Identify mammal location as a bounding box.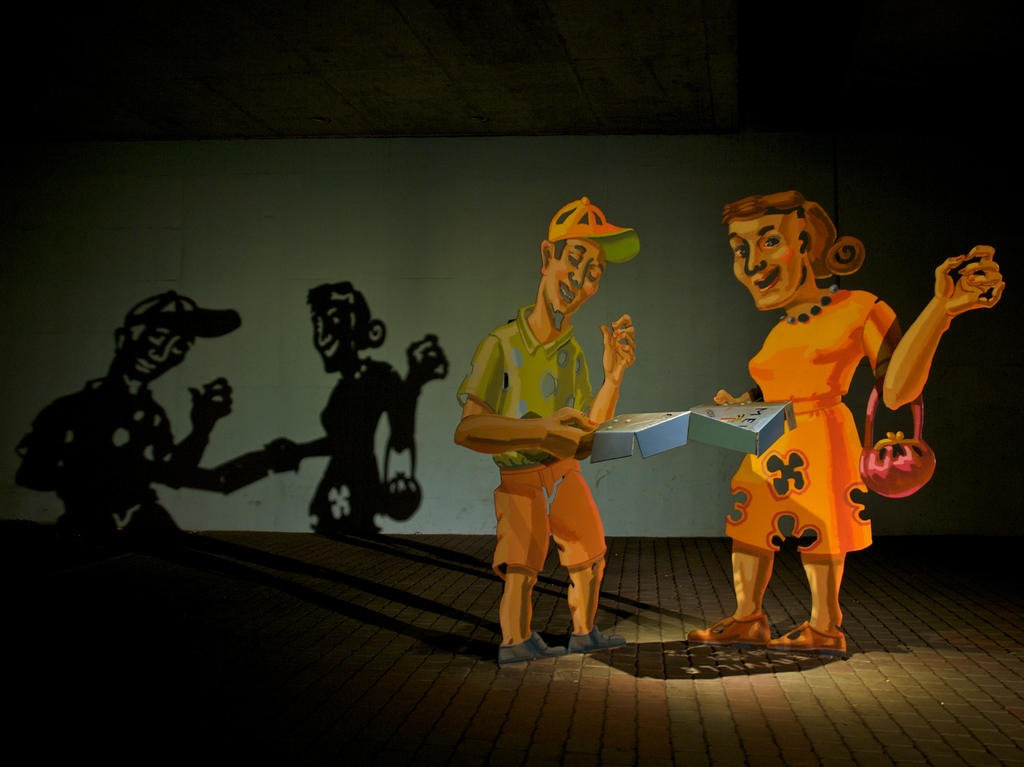
rect(454, 196, 643, 663).
